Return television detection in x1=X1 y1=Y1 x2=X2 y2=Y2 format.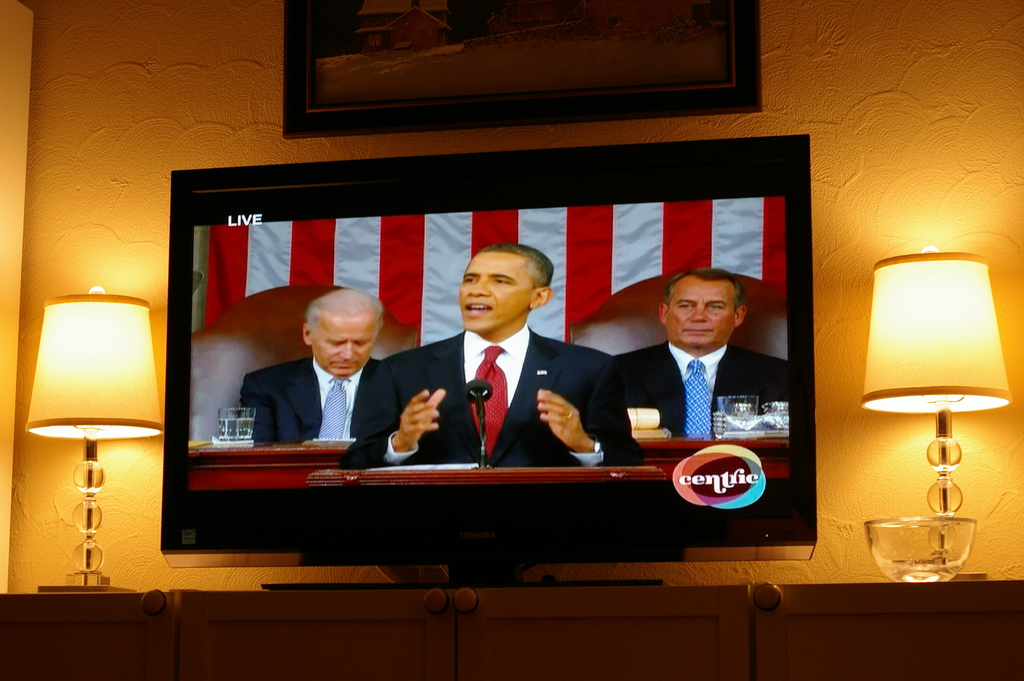
x1=161 y1=134 x2=817 y2=589.
